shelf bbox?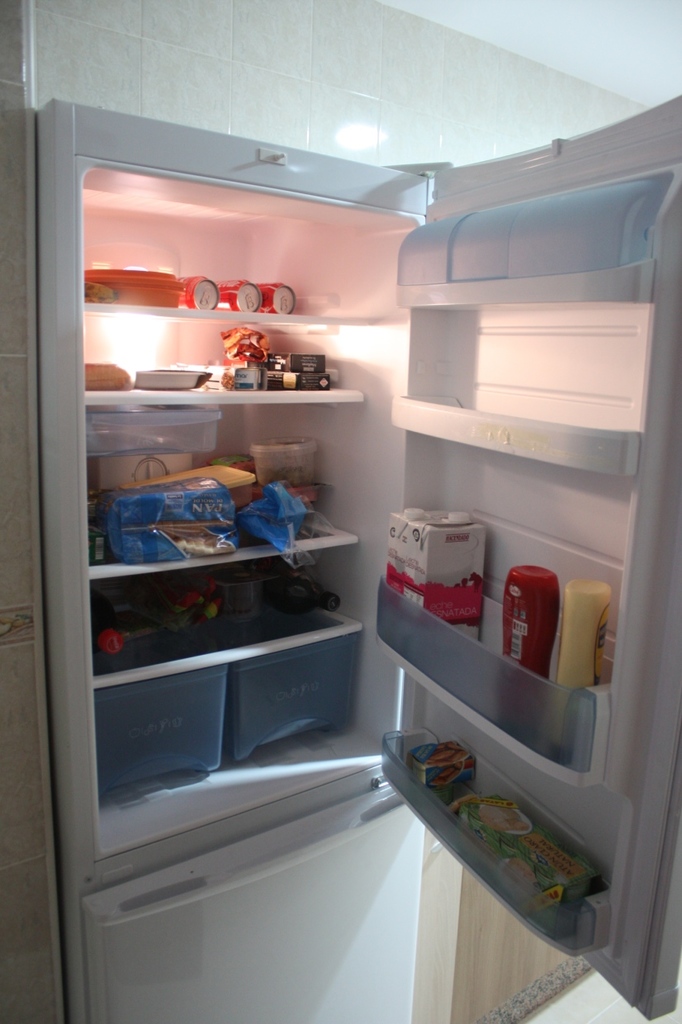
detection(368, 420, 637, 799)
